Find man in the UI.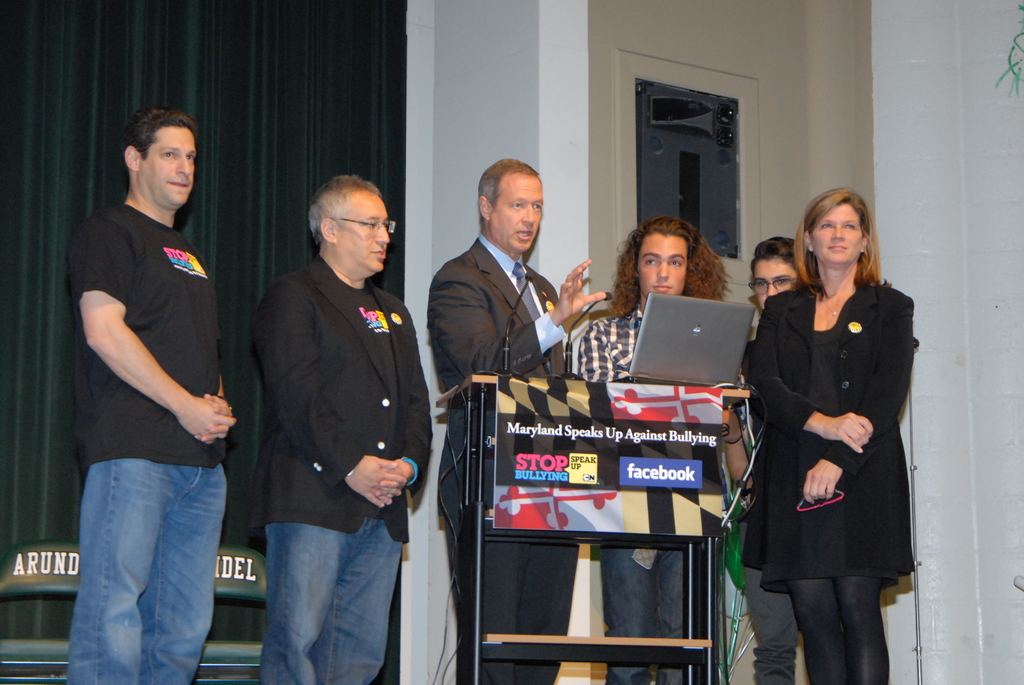
UI element at bbox=(245, 169, 435, 684).
